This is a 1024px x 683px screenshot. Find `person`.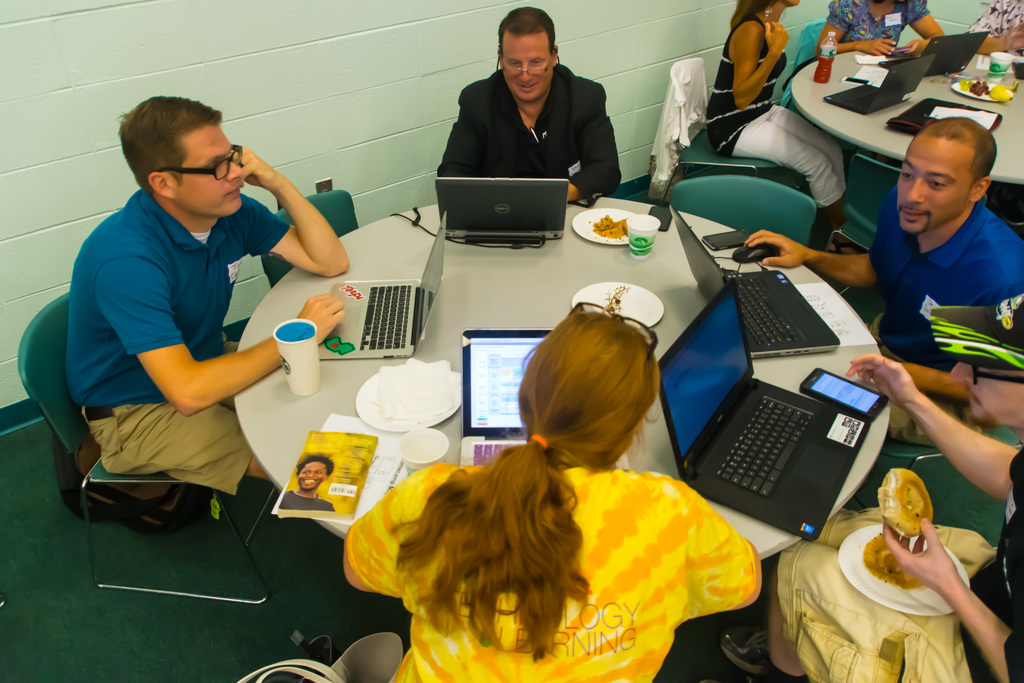
Bounding box: bbox(705, 0, 856, 253).
